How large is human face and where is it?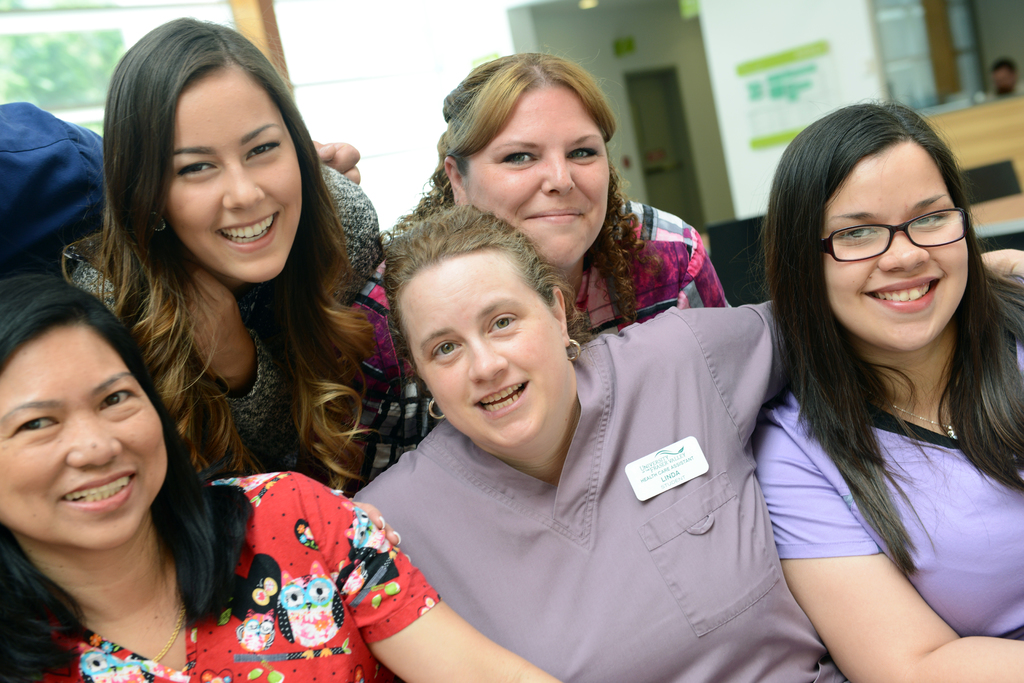
Bounding box: box=[168, 72, 305, 283].
